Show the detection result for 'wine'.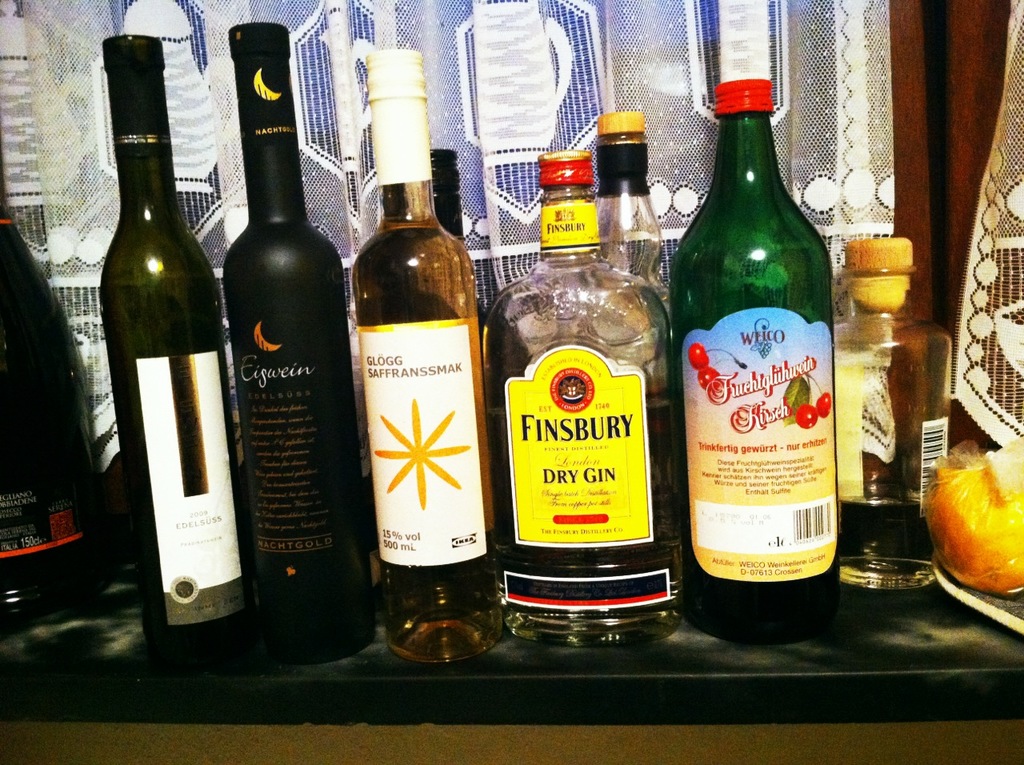
rect(1, 189, 110, 634).
